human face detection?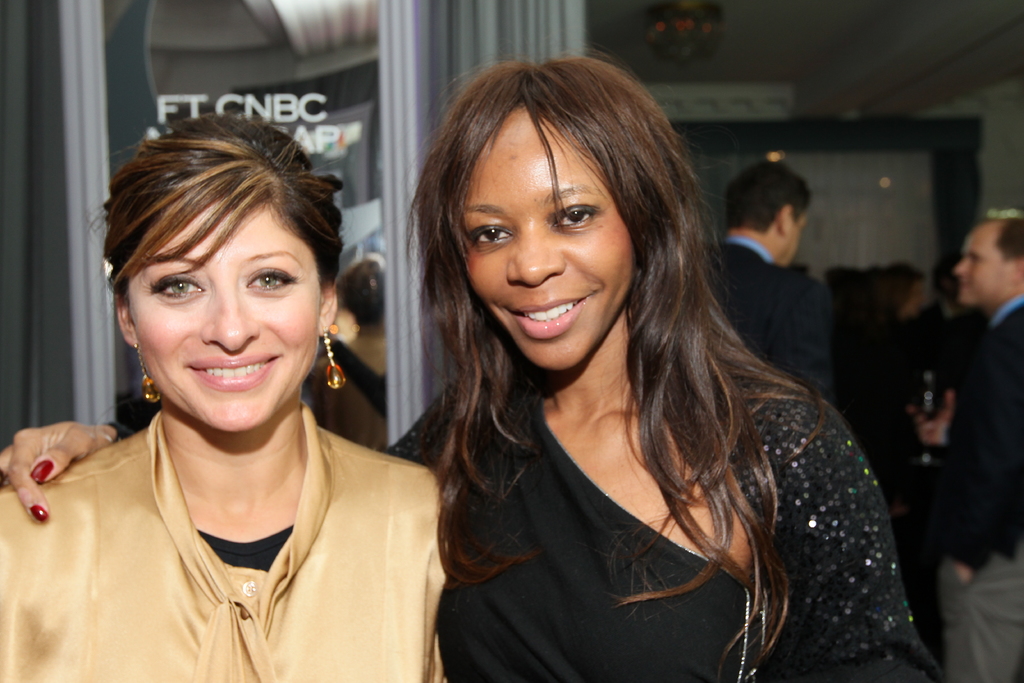
948:233:1011:305
